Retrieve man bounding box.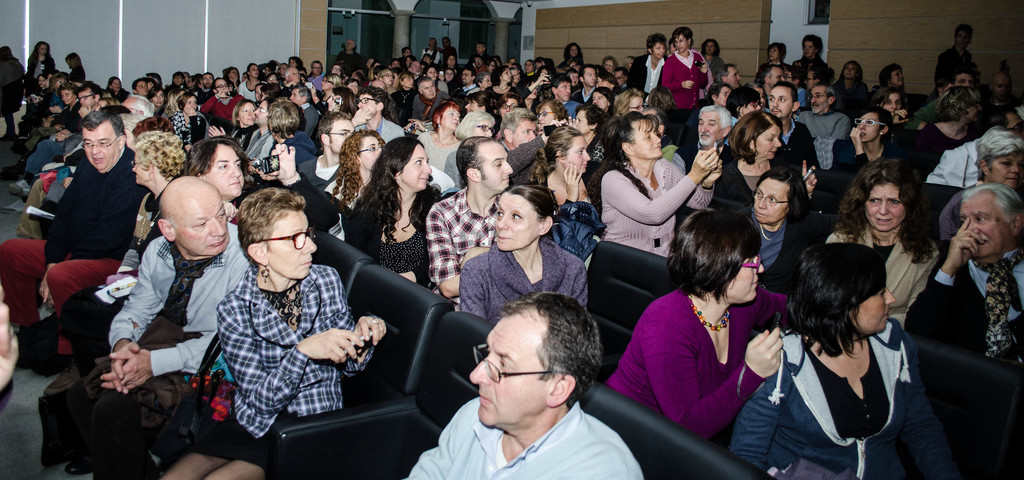
Bounding box: bbox(475, 42, 493, 67).
